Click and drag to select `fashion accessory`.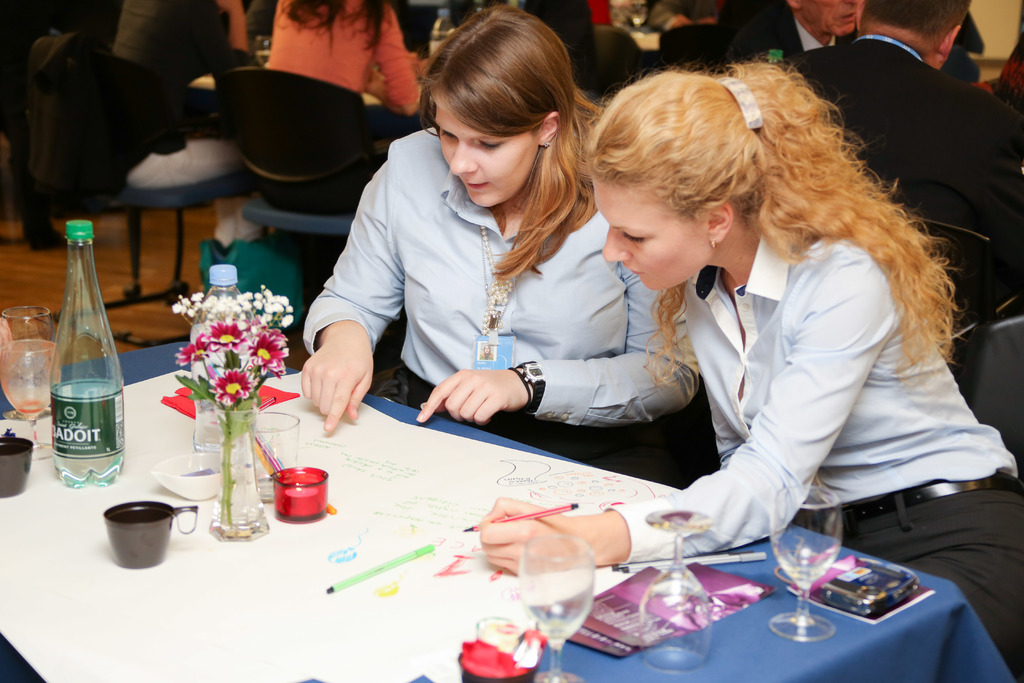
Selection: locate(710, 236, 716, 250).
